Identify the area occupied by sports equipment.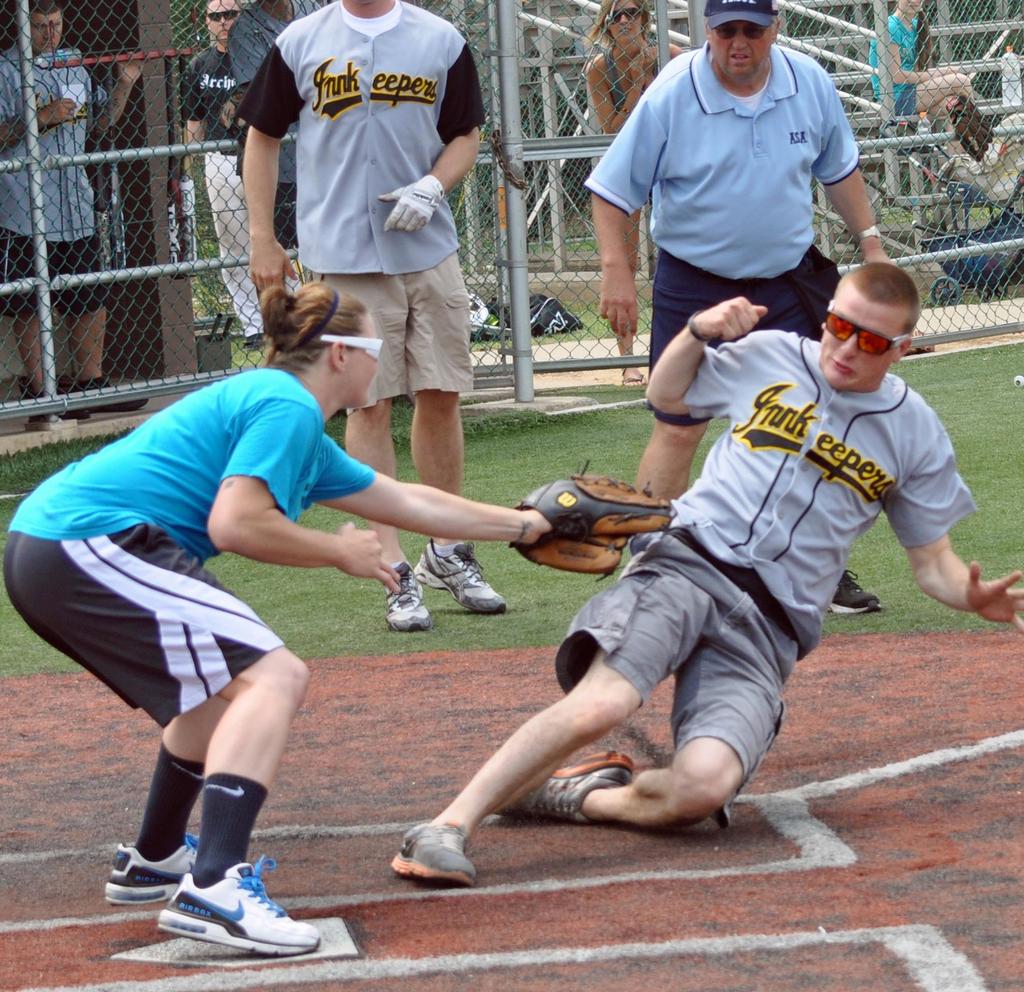
Area: (154, 856, 324, 957).
